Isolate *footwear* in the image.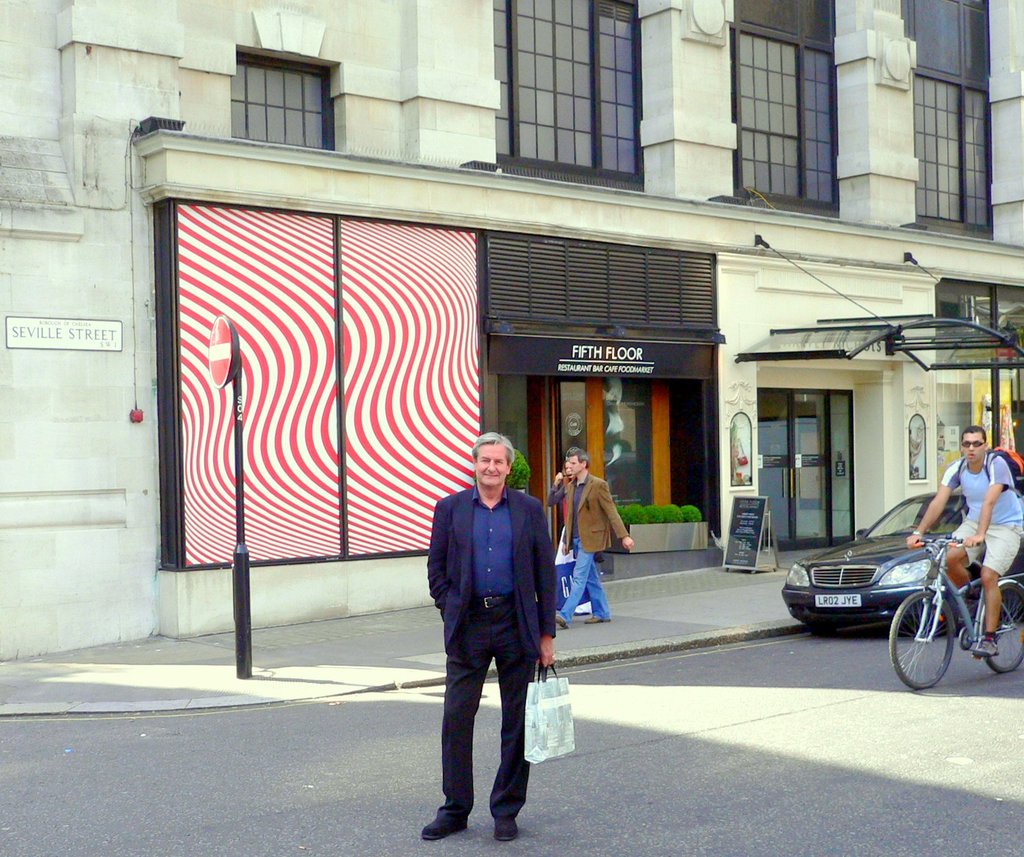
Isolated region: [x1=586, y1=612, x2=611, y2=624].
